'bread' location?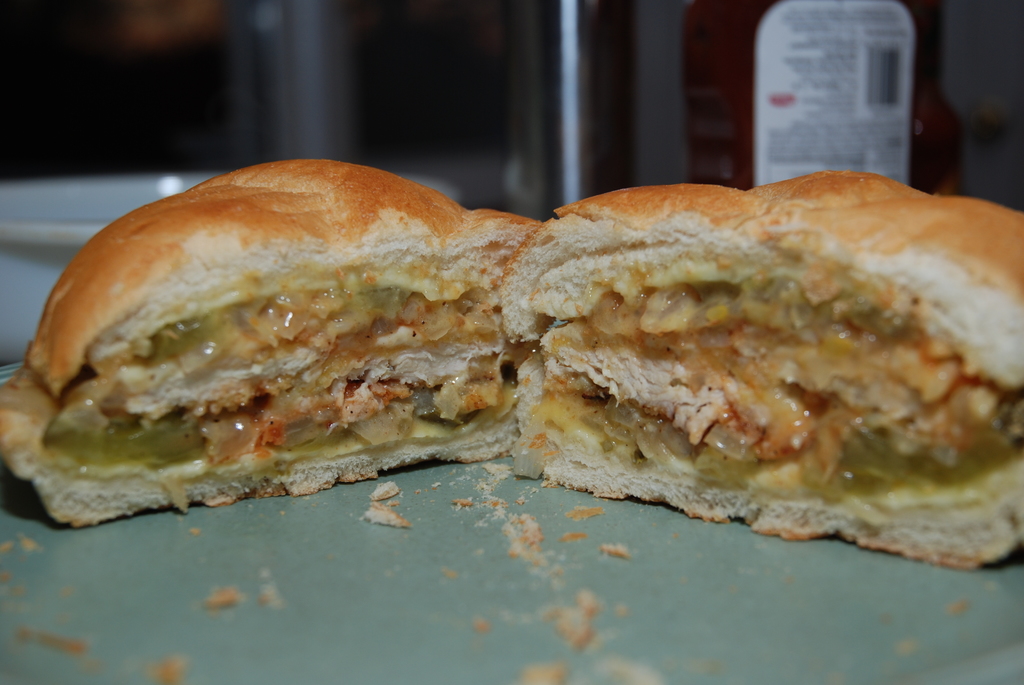
Rect(0, 157, 539, 524)
